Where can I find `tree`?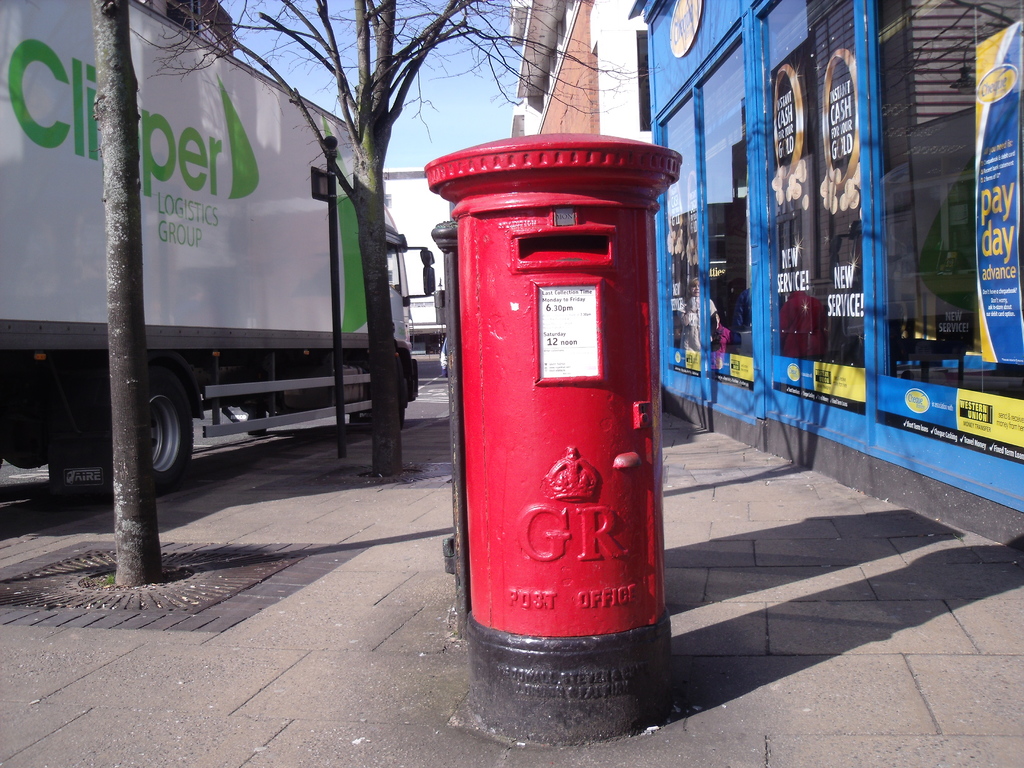
You can find it at select_region(133, 0, 659, 474).
